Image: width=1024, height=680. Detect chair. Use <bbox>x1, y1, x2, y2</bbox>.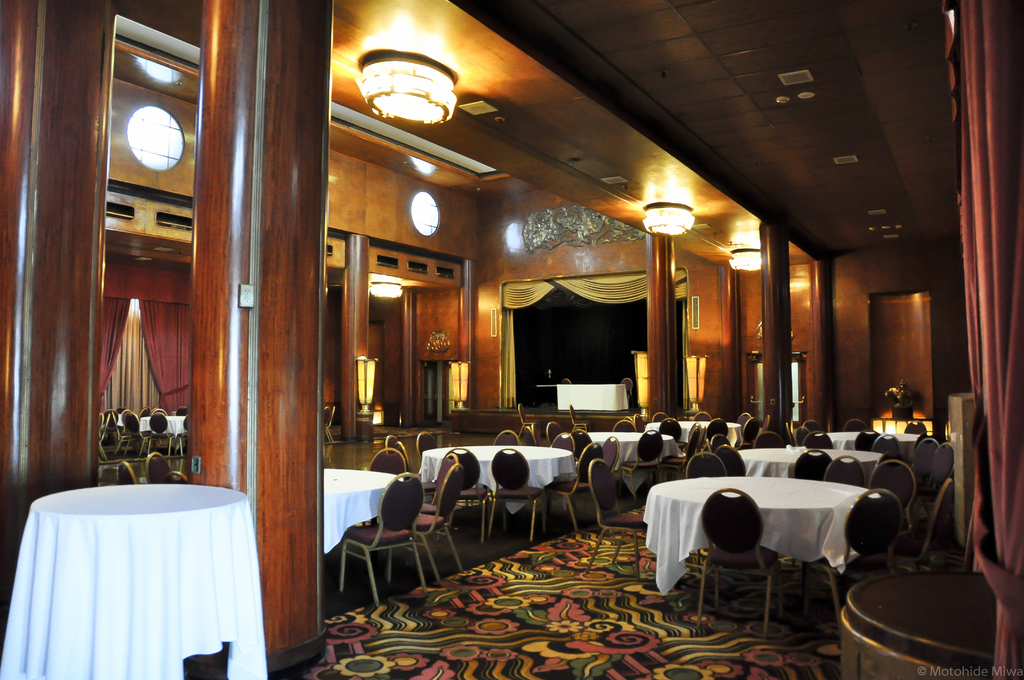
<bbox>692, 413, 708, 421</bbox>.
